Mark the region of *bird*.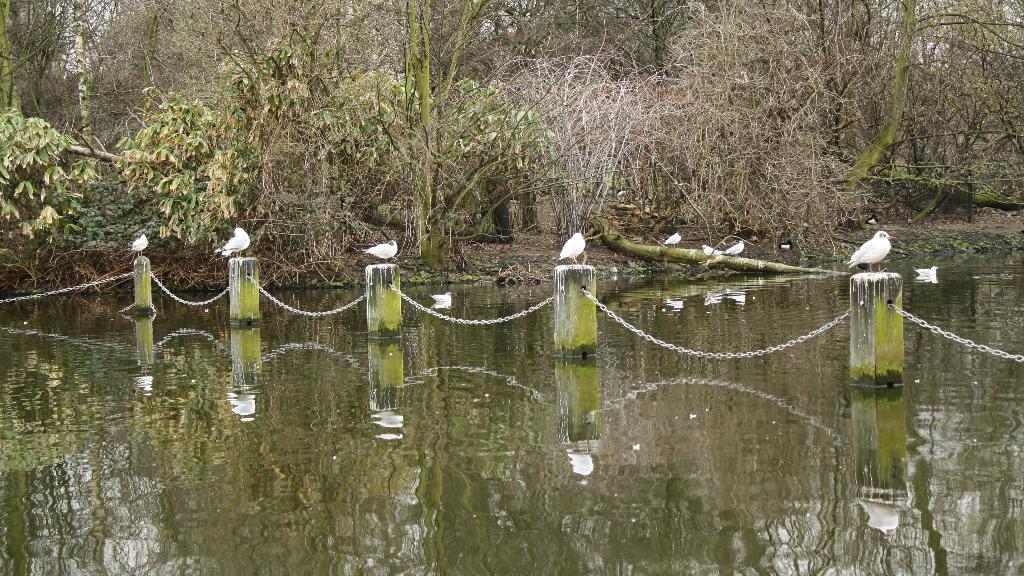
Region: Rect(124, 230, 156, 259).
